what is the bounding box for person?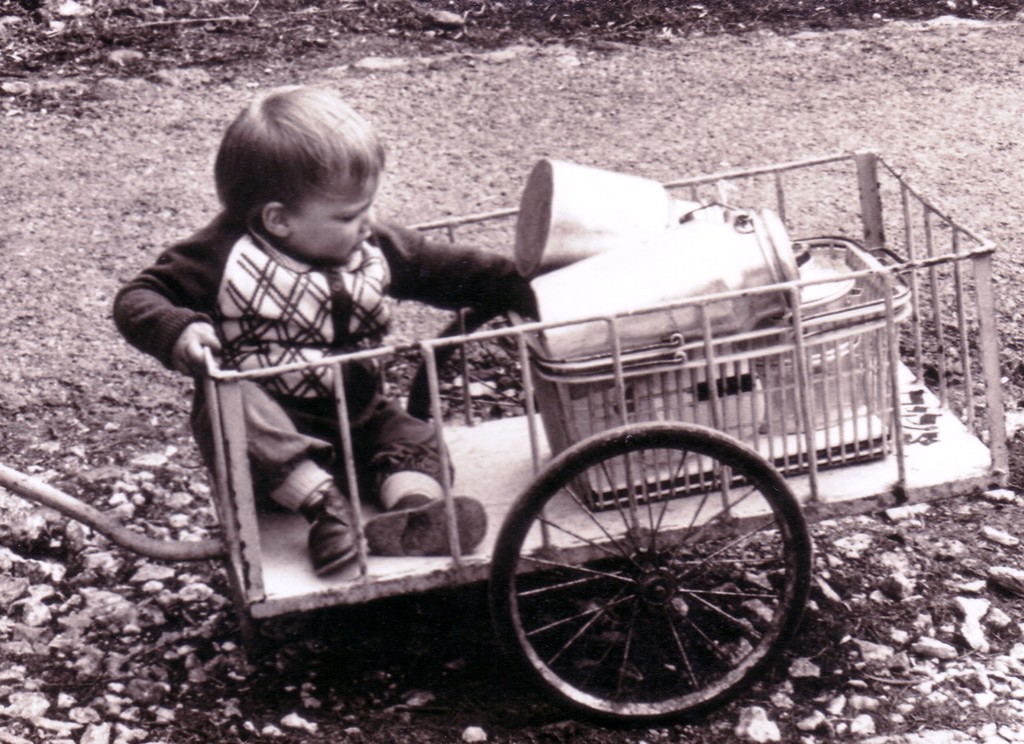
110,81,536,584.
